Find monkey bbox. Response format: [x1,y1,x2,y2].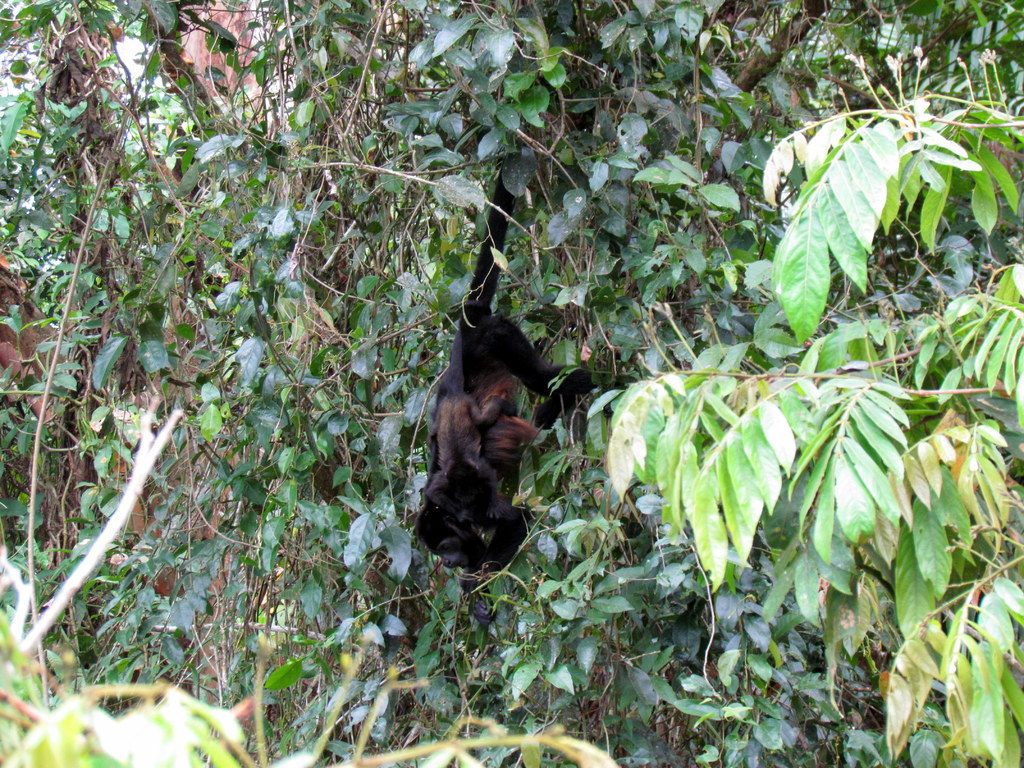
[429,304,518,518].
